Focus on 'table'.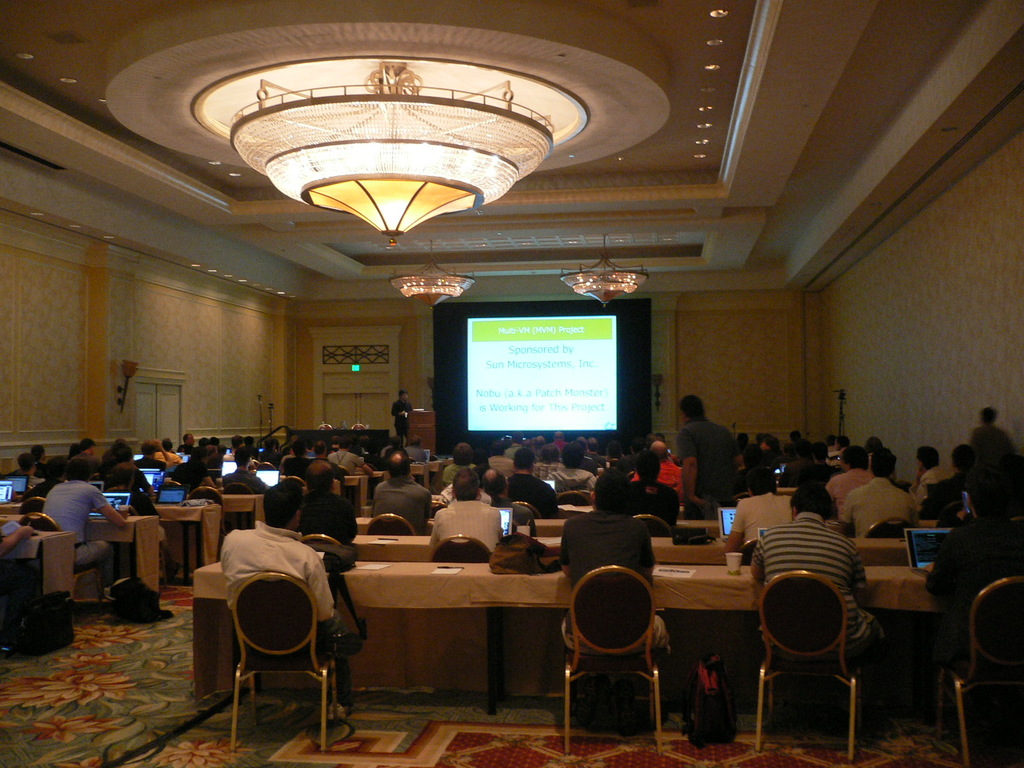
Focused at bbox(774, 486, 802, 498).
